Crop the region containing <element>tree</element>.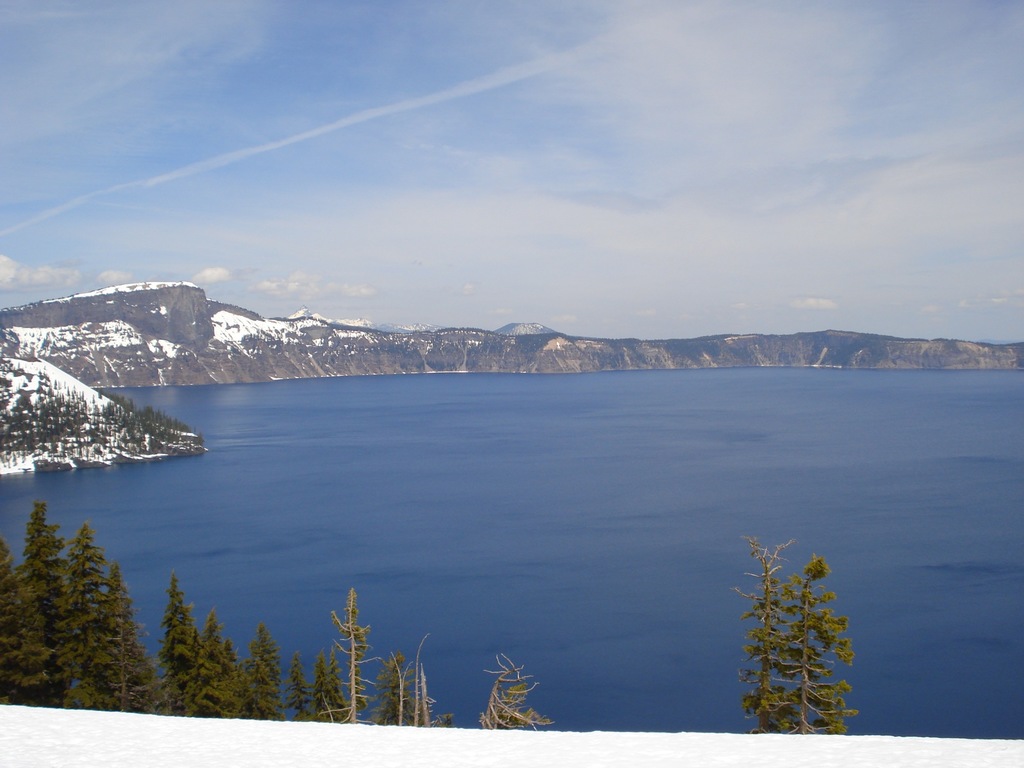
Crop region: [158, 568, 204, 727].
